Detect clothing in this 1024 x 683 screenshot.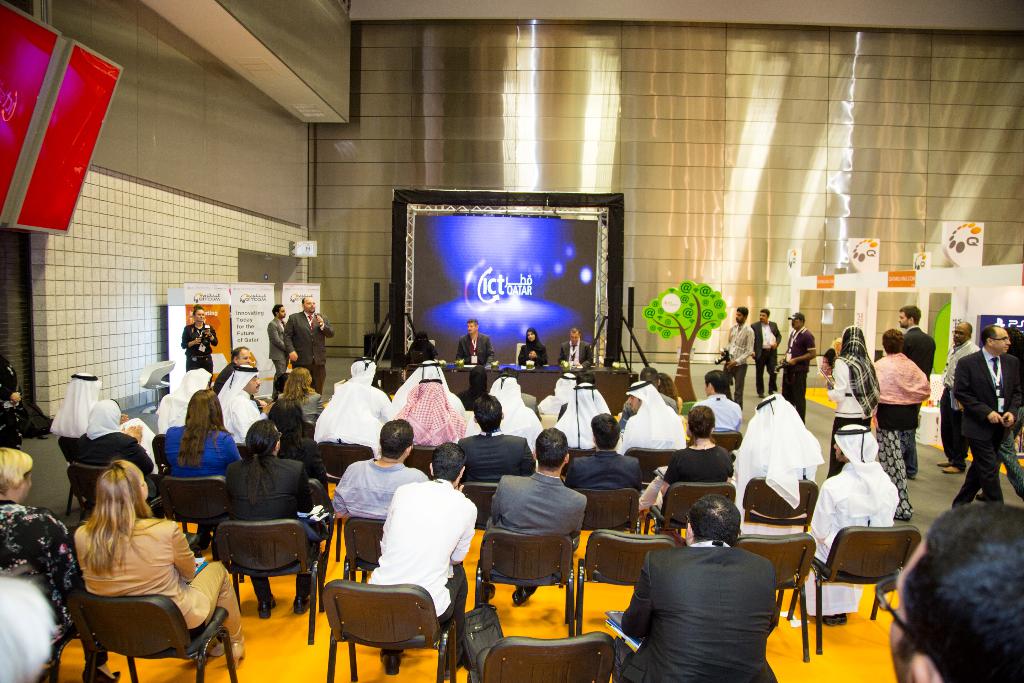
Detection: Rect(218, 359, 268, 439).
